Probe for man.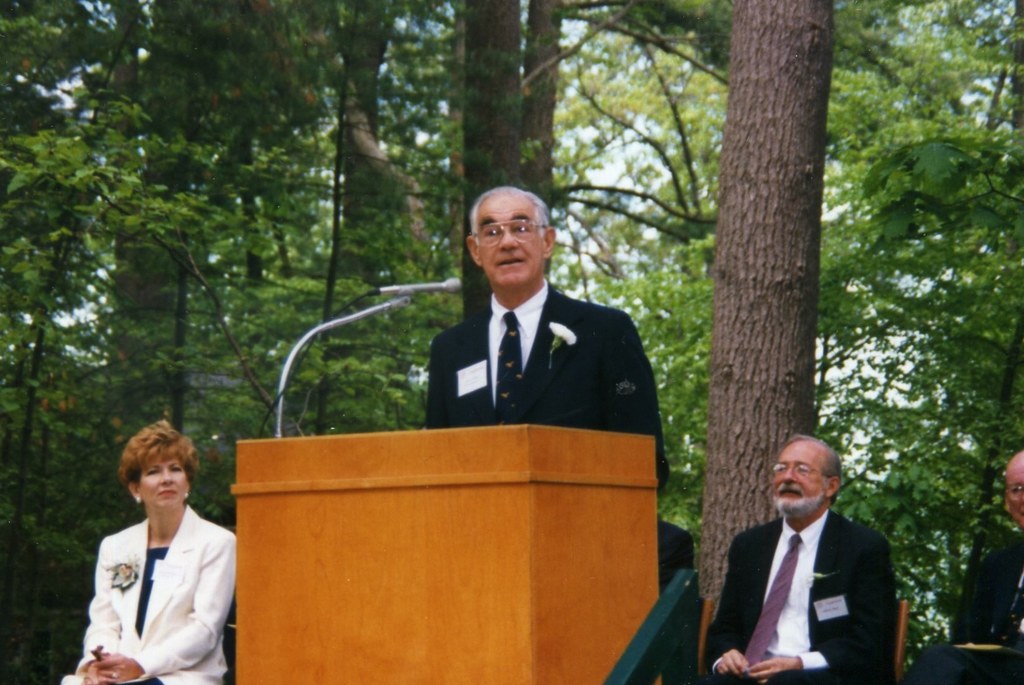
Probe result: [942,450,1023,684].
